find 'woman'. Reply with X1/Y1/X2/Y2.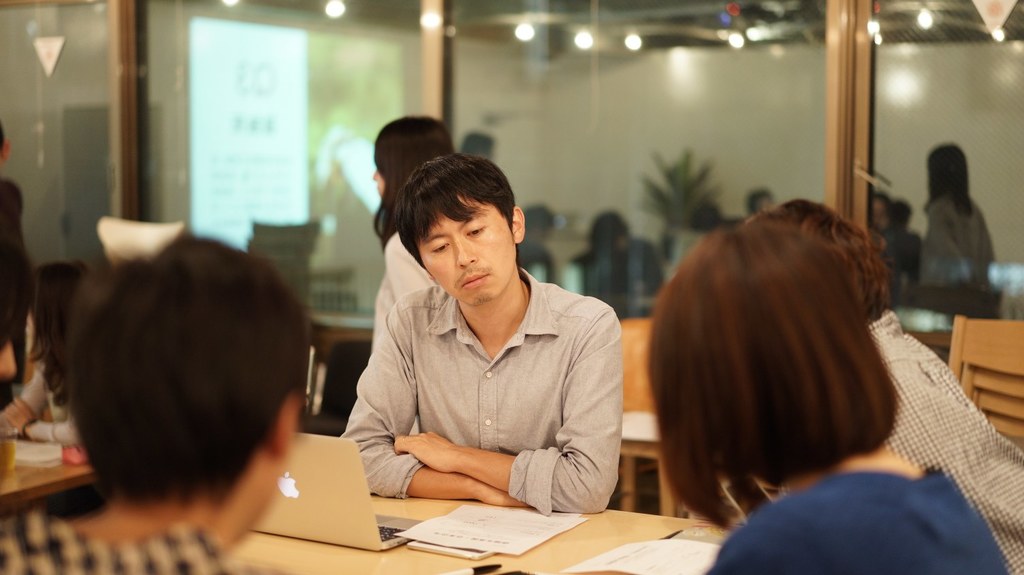
366/118/484/391.
